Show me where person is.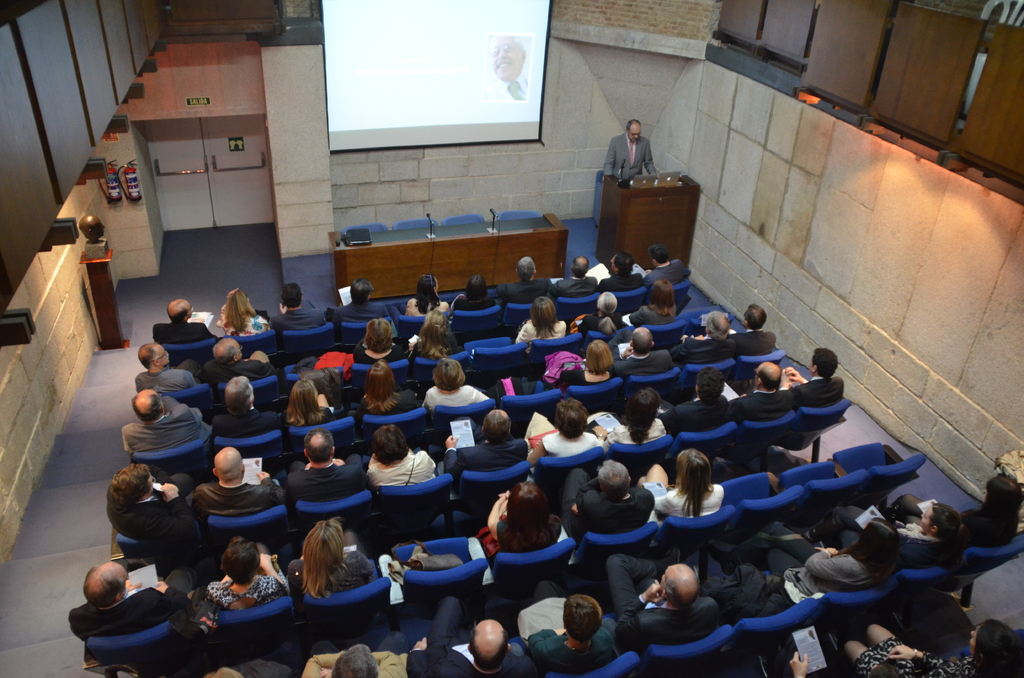
person is at locate(730, 362, 792, 426).
